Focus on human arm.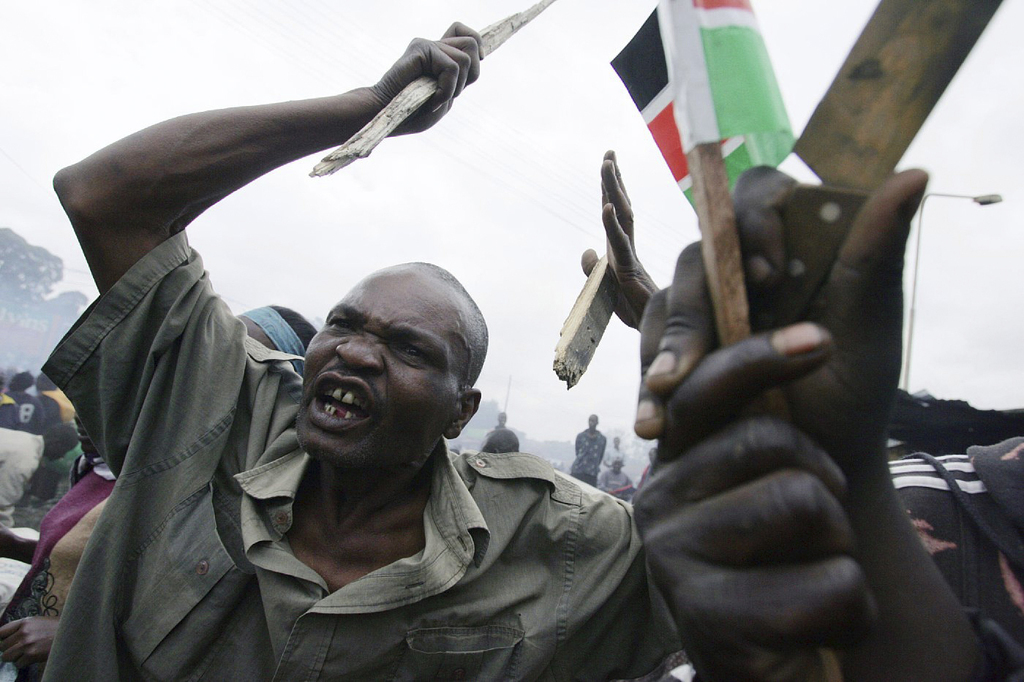
Focused at bbox=[595, 436, 607, 467].
